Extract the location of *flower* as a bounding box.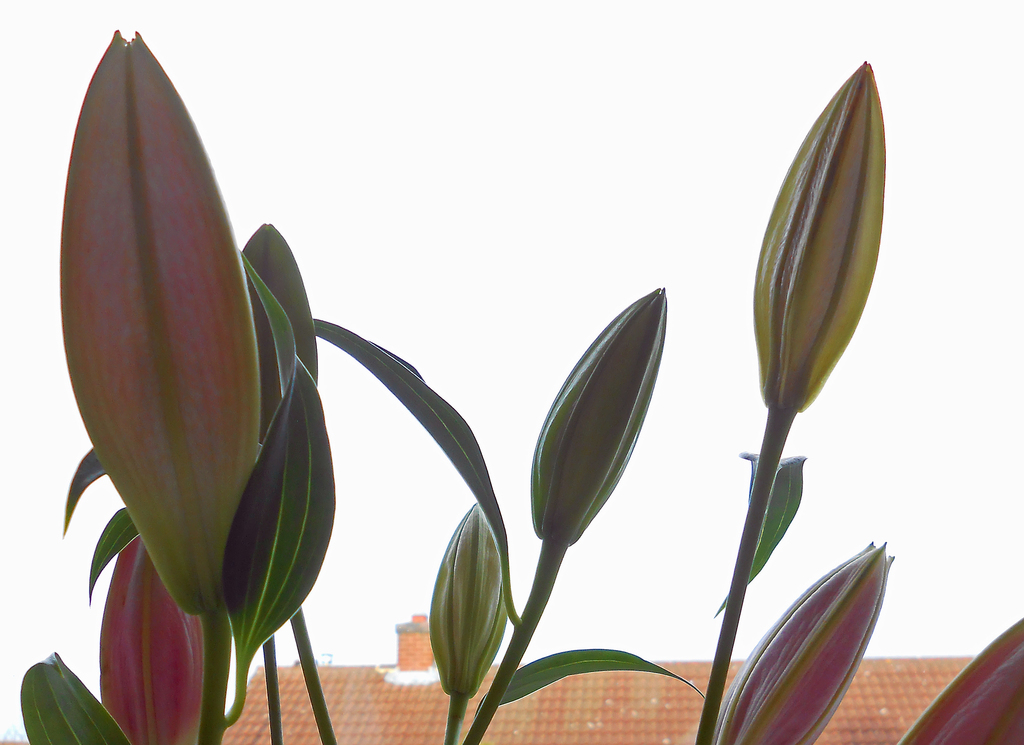
[715, 540, 892, 744].
